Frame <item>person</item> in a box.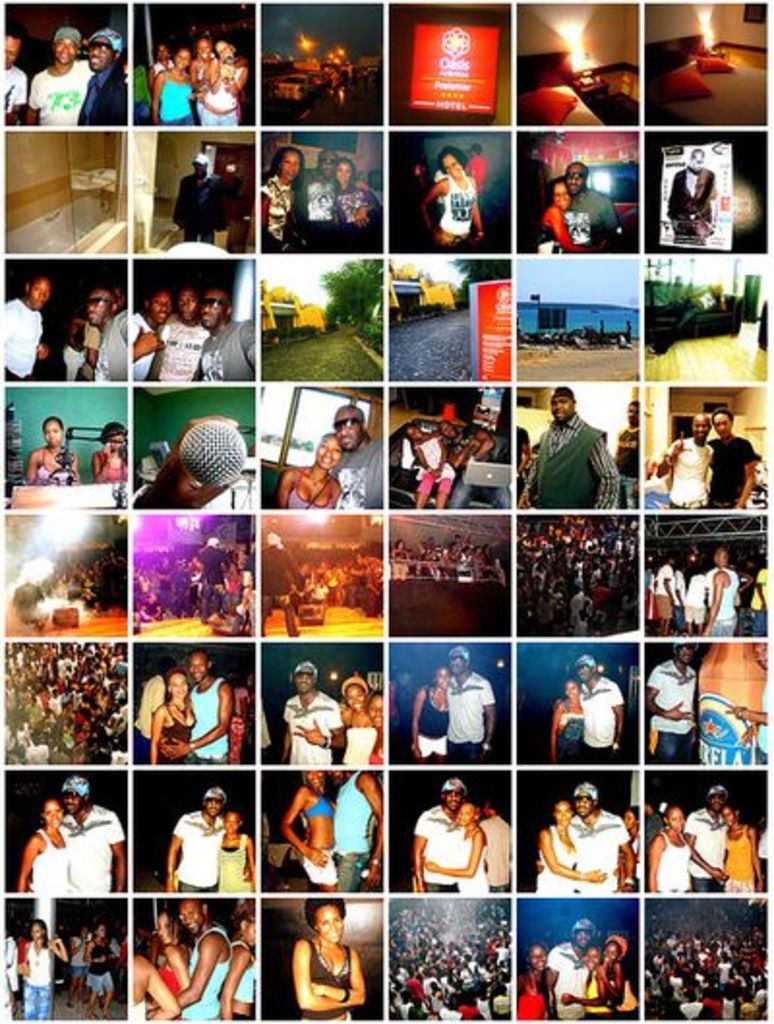
box=[223, 904, 253, 1018].
